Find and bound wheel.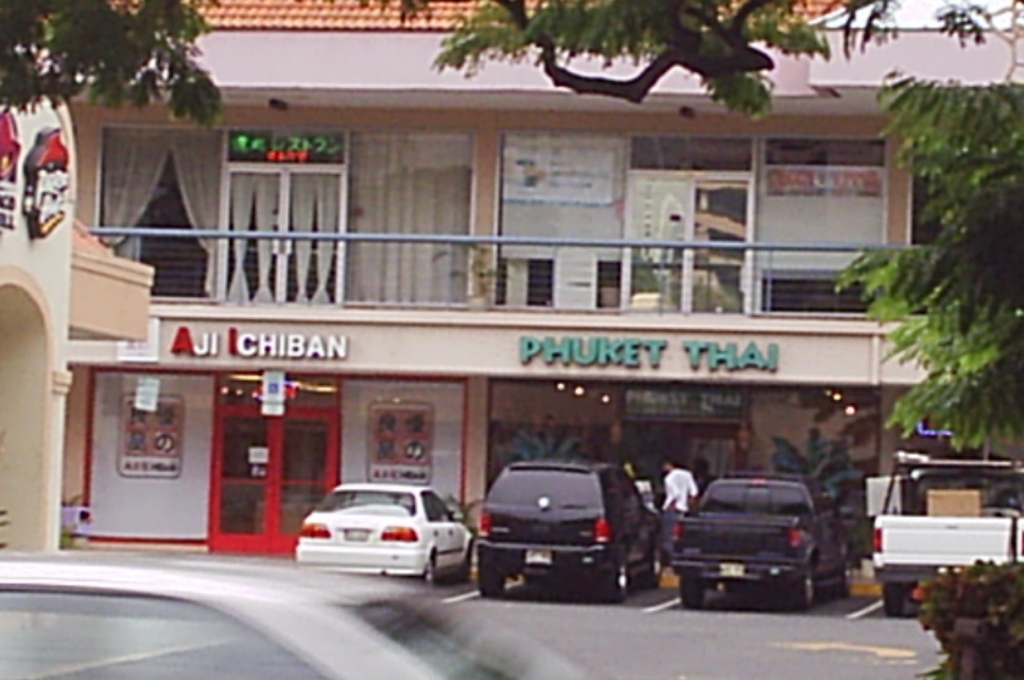
Bound: (x1=599, y1=552, x2=630, y2=598).
